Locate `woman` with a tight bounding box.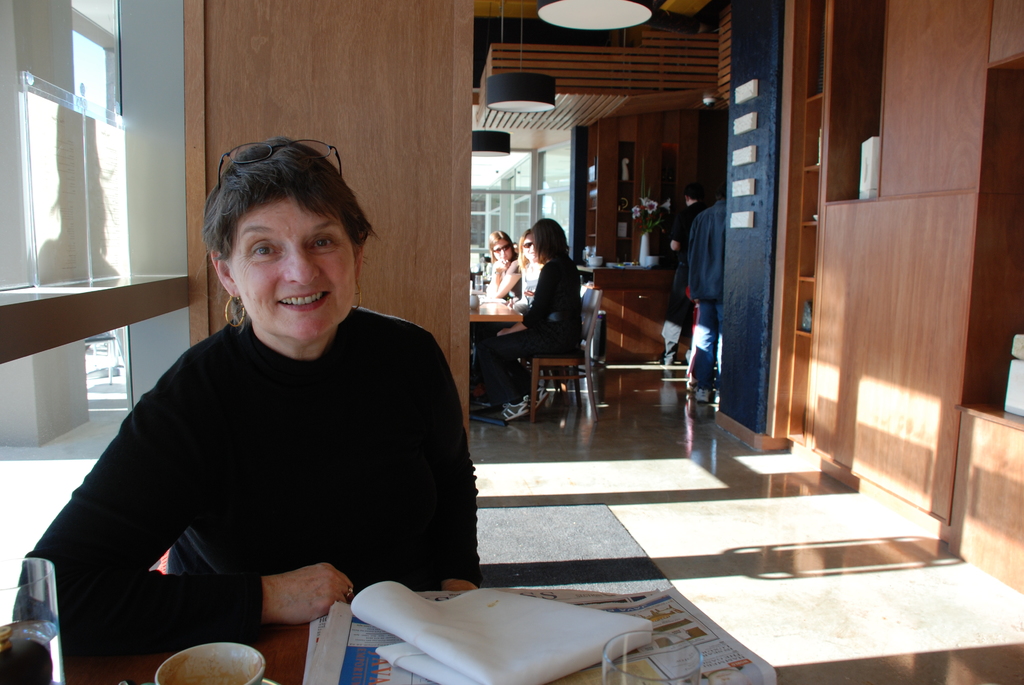
(51,129,458,682).
